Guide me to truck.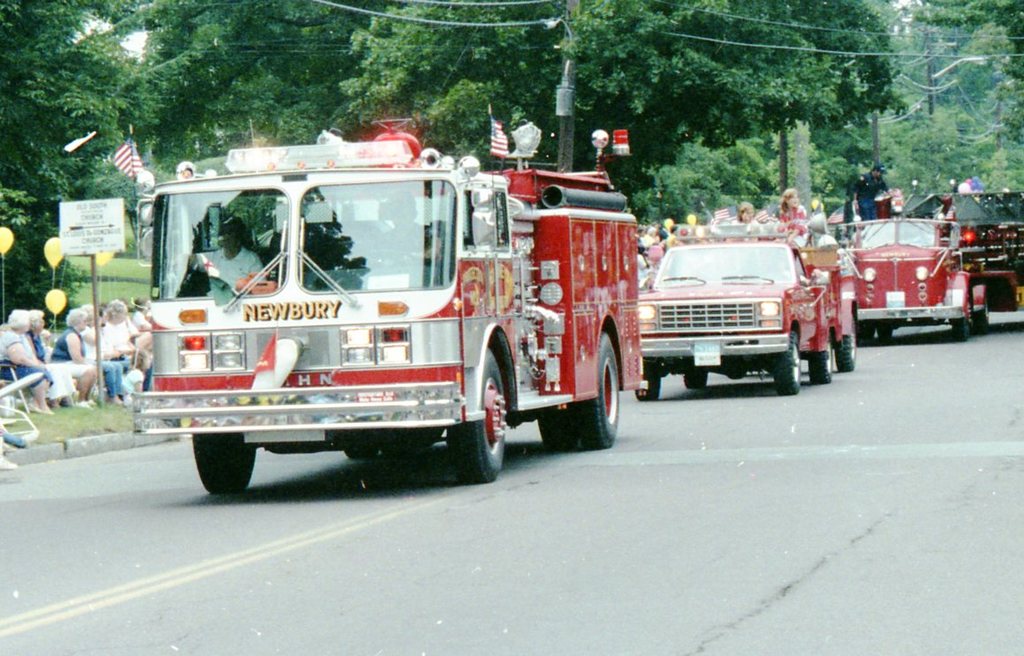
Guidance: x1=631, y1=214, x2=859, y2=402.
